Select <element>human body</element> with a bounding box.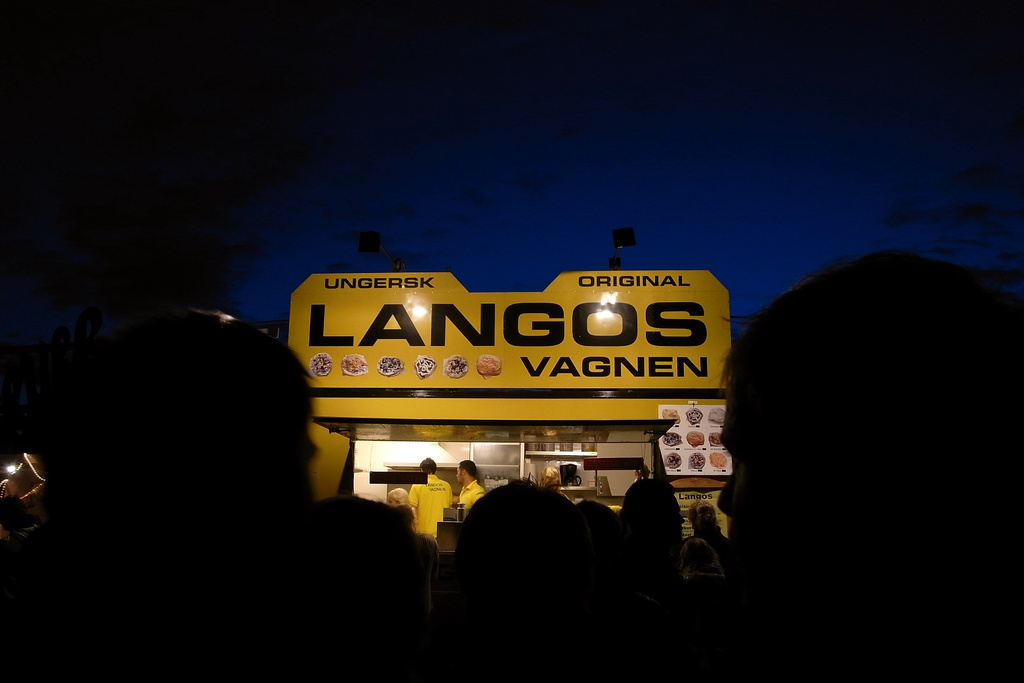
box=[413, 461, 456, 536].
